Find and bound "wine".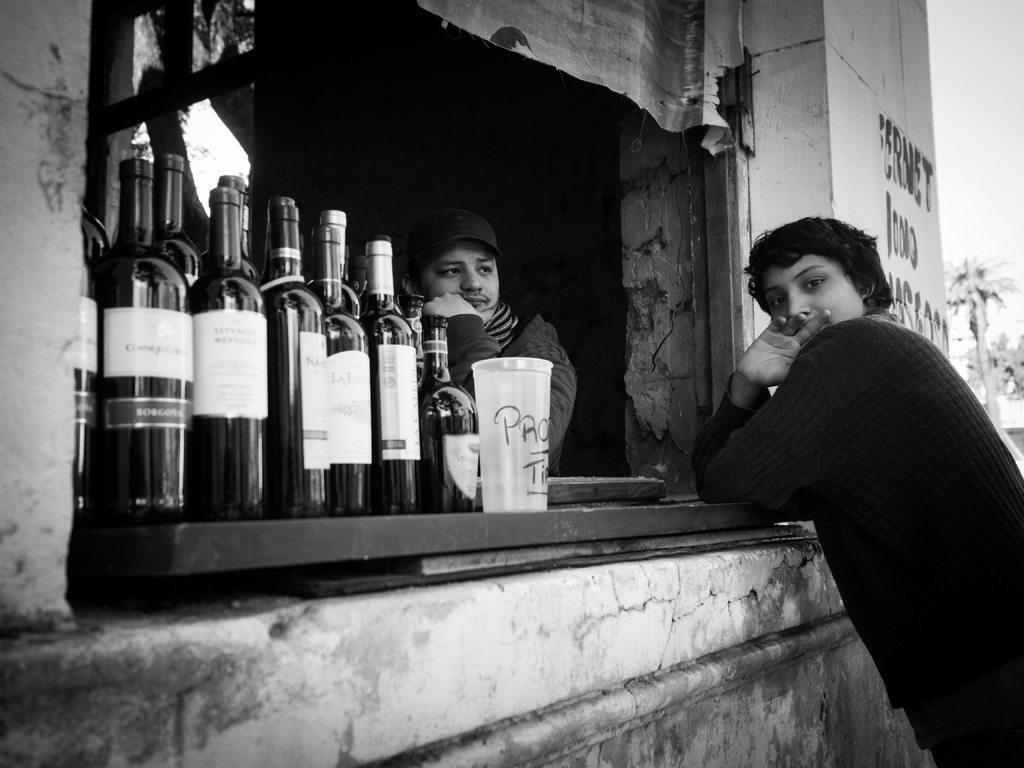
Bound: bbox=[79, 148, 194, 522].
